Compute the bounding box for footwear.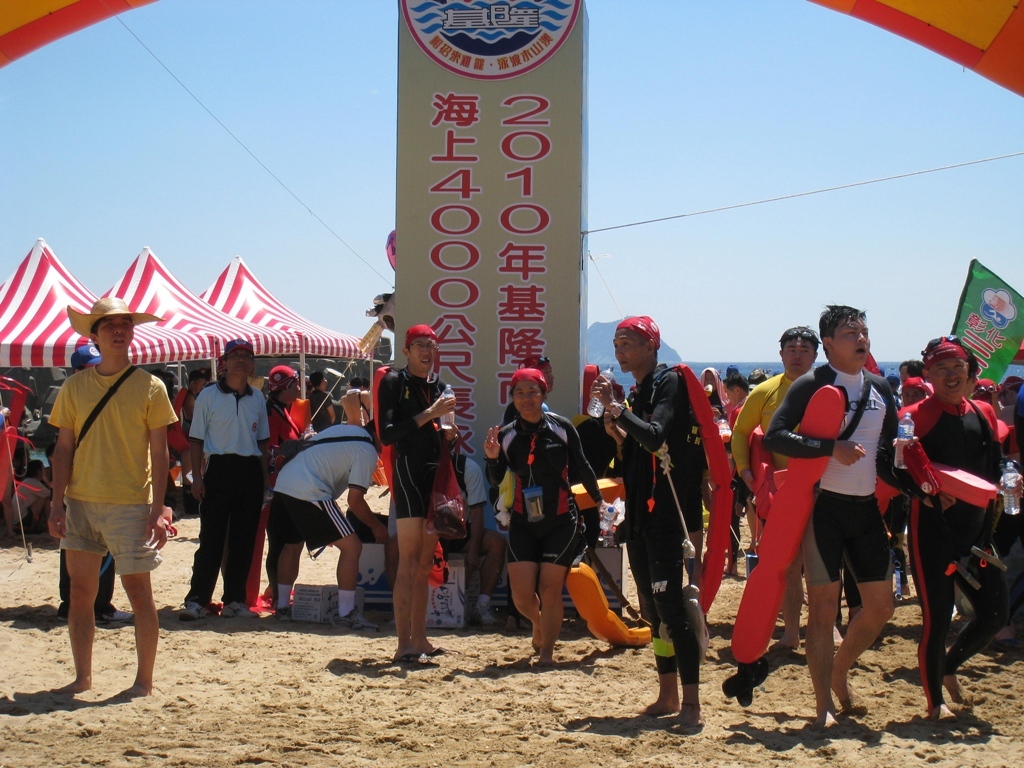
l=216, t=599, r=252, b=617.
